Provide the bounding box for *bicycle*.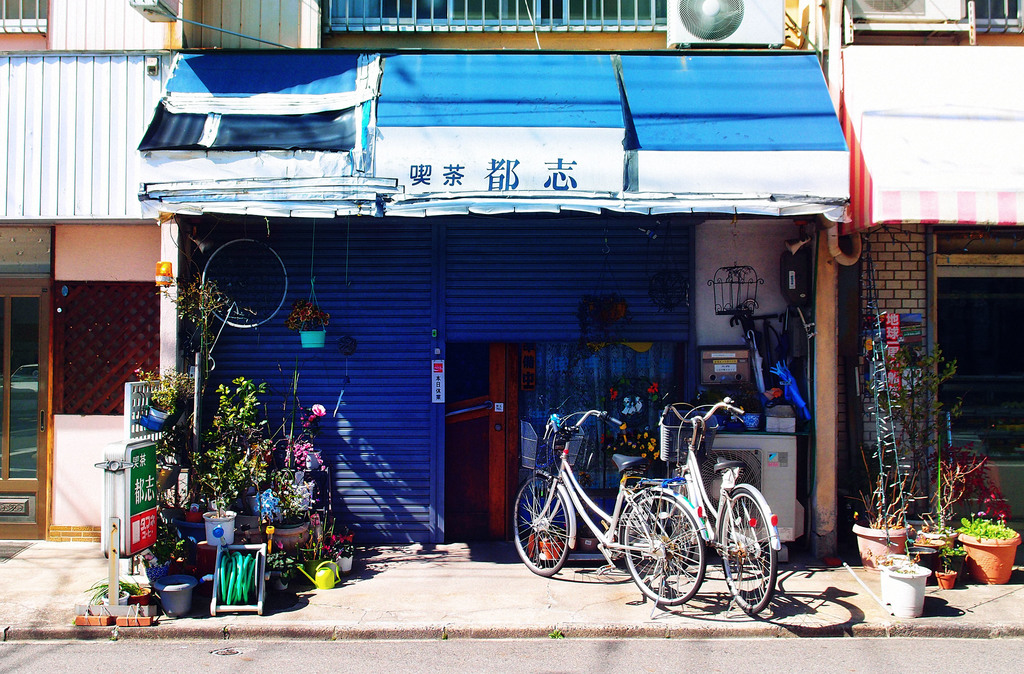
bbox(508, 401, 713, 625).
